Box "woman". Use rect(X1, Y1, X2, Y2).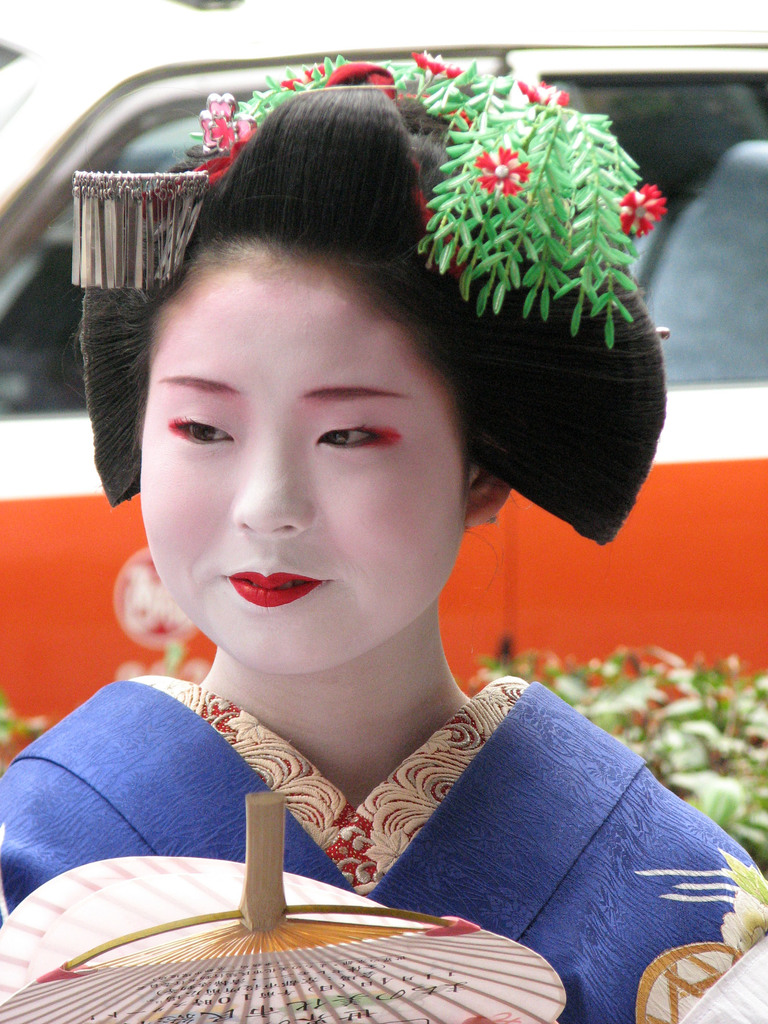
rect(0, 36, 767, 1023).
